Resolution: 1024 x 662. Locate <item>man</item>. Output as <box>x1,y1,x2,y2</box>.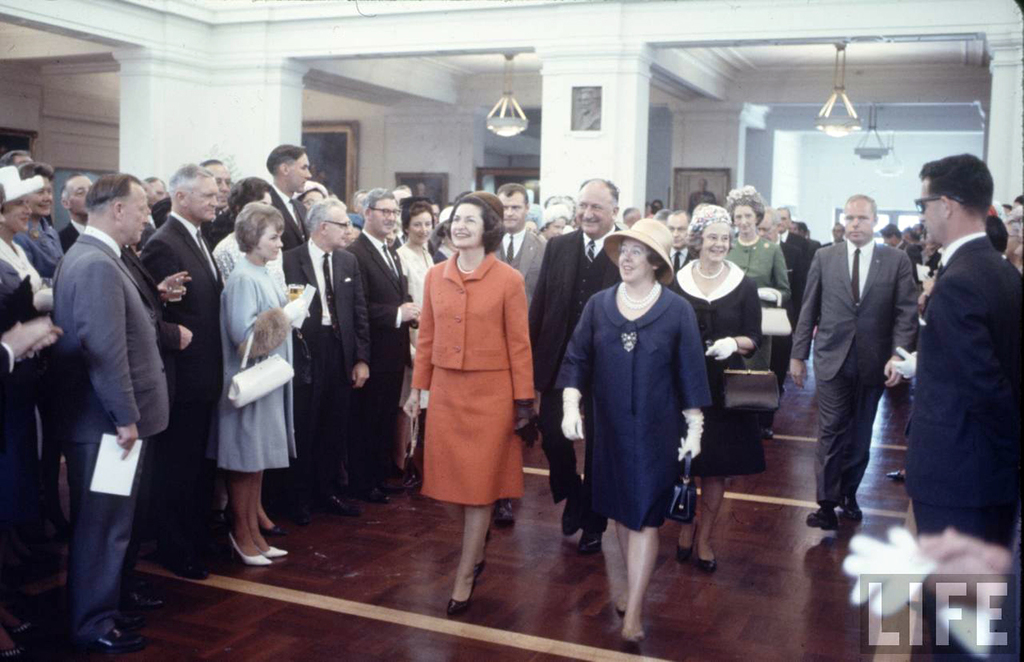
<box>765,205,823,395</box>.
